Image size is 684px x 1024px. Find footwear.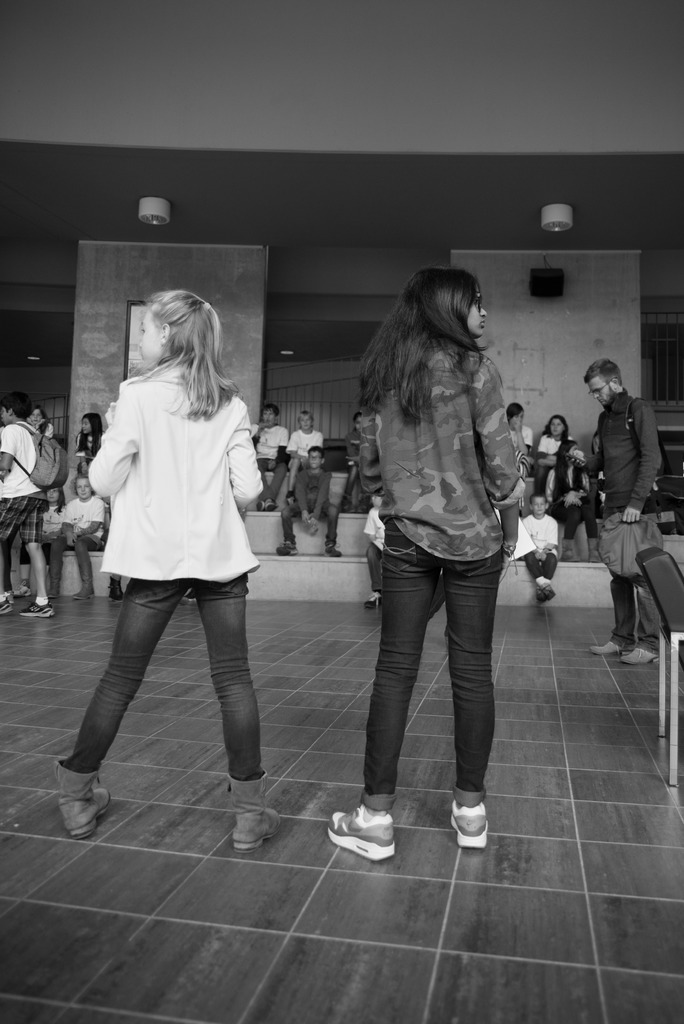
box=[54, 756, 112, 838].
